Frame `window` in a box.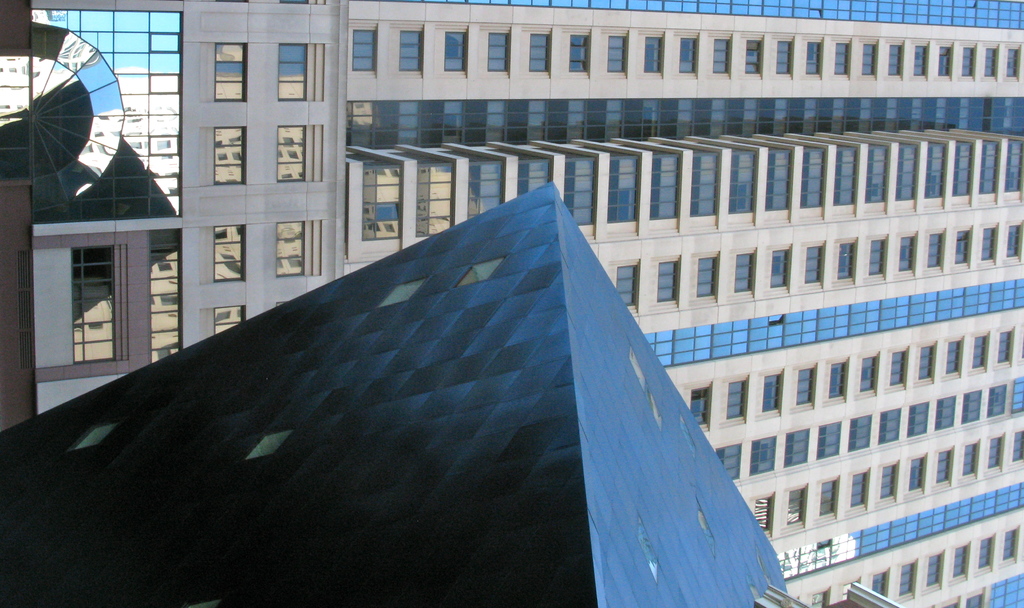
locate(778, 40, 796, 74).
